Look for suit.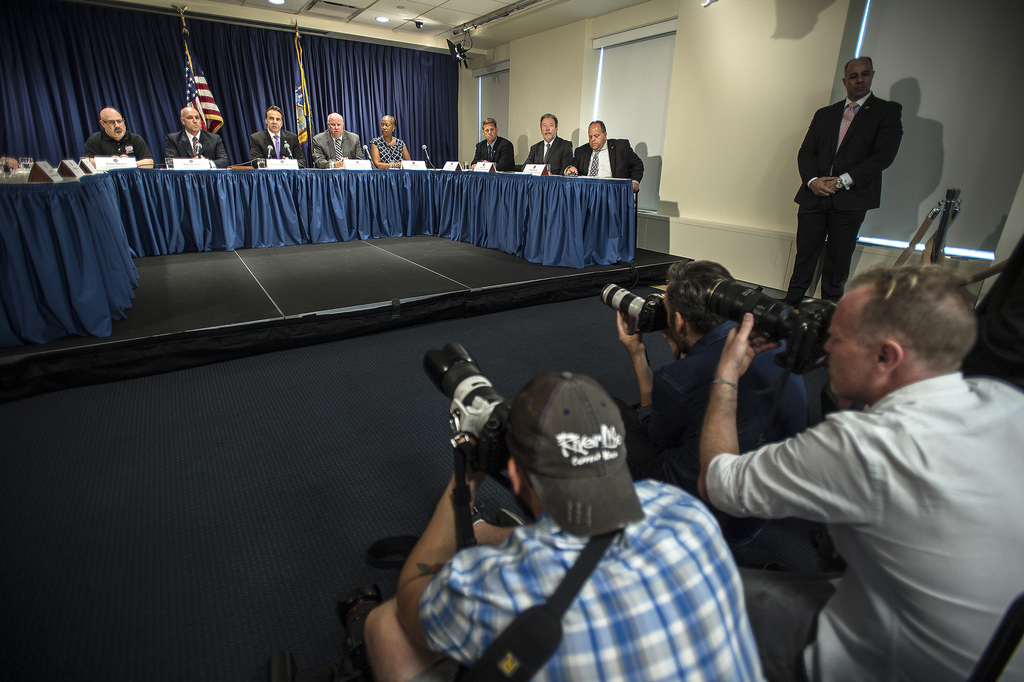
Found: 521/135/575/174.
